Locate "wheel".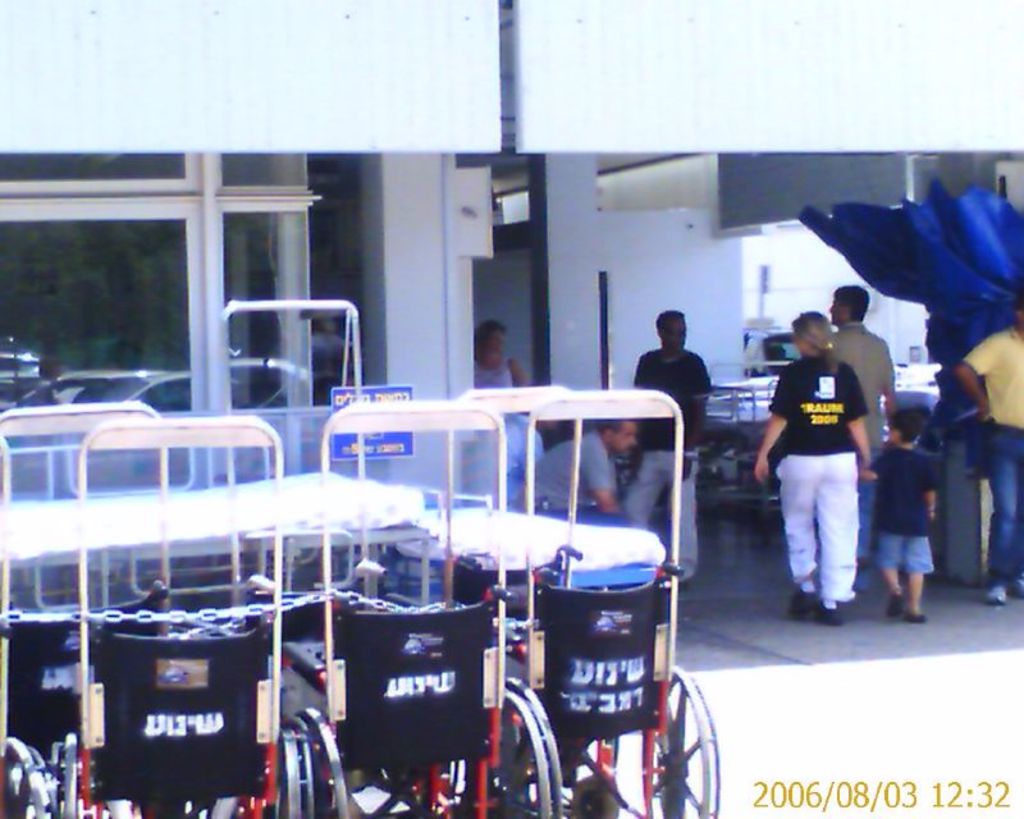
Bounding box: left=60, top=731, right=88, bottom=818.
